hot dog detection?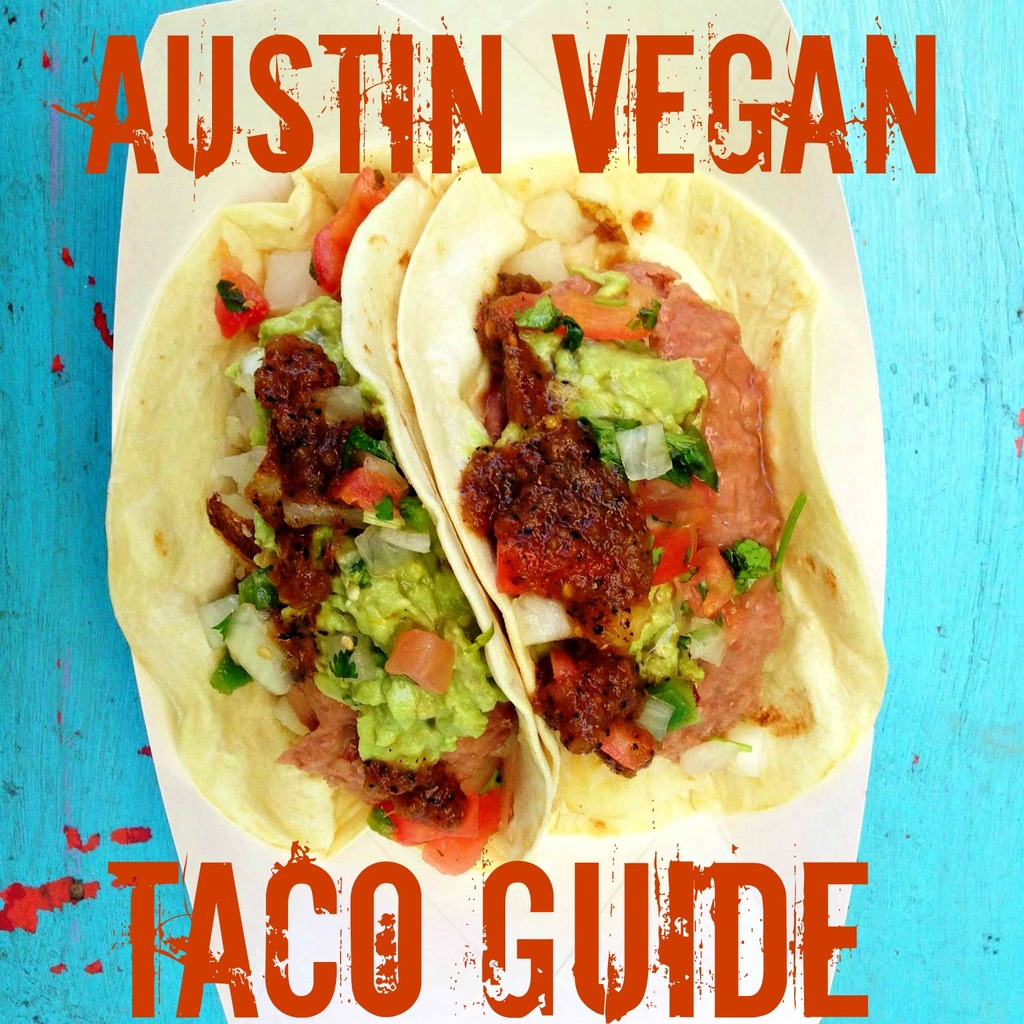
BBox(193, 176, 775, 904)
